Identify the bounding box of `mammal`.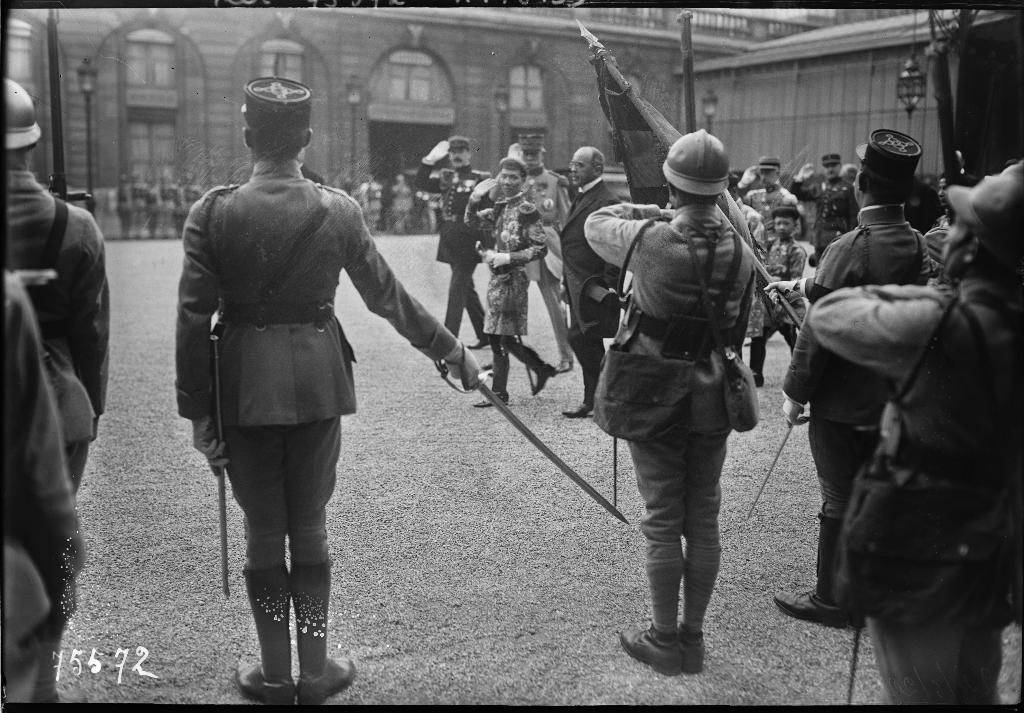
<box>491,127,575,370</box>.
